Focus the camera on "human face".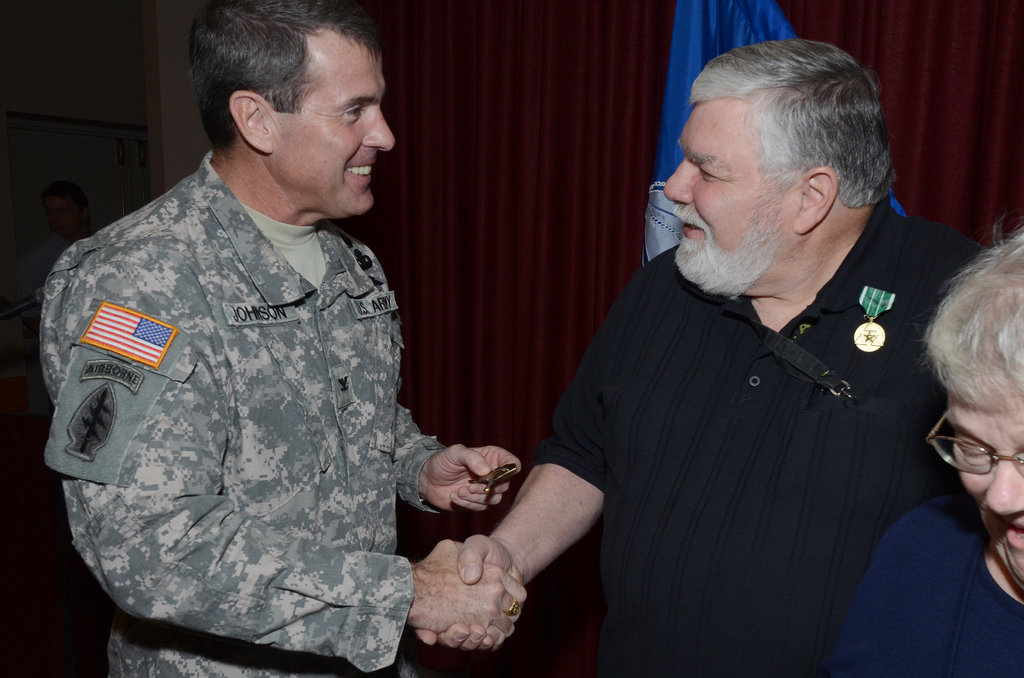
Focus region: crop(274, 28, 396, 214).
